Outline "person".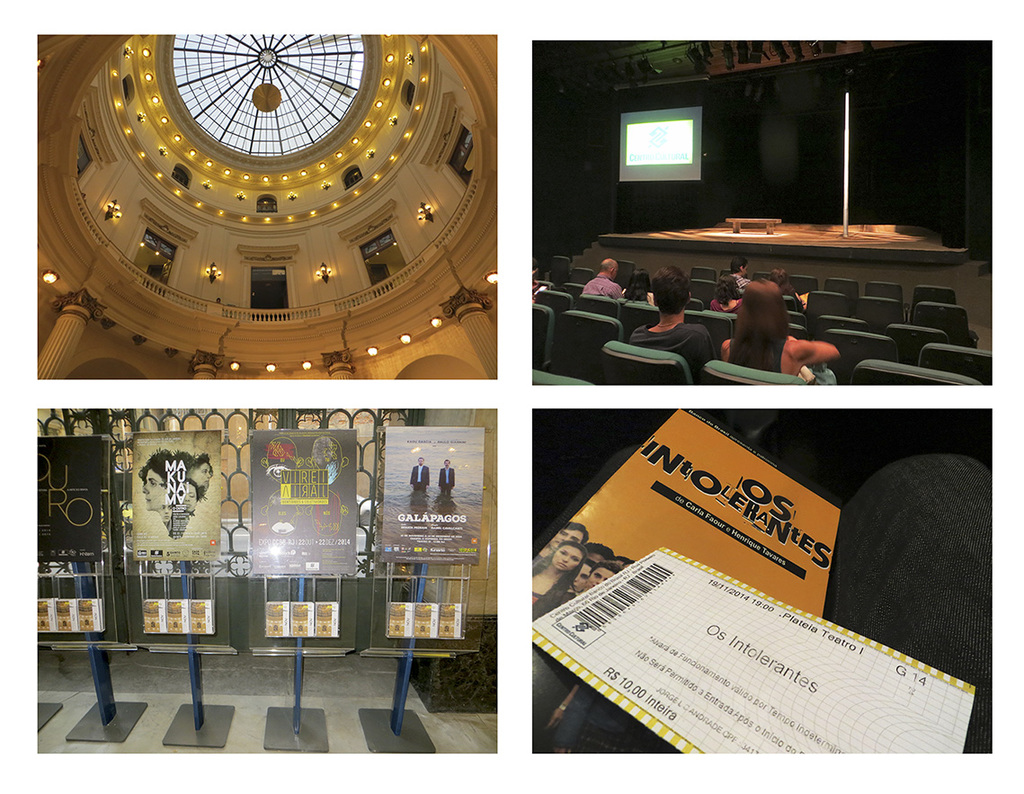
Outline: bbox(412, 460, 425, 491).
